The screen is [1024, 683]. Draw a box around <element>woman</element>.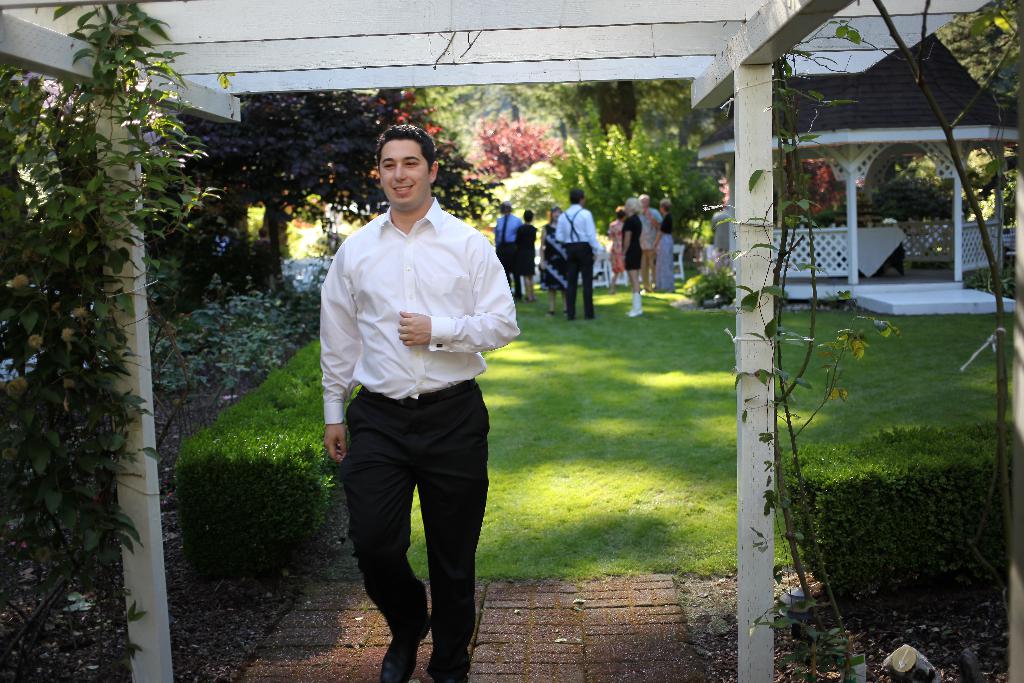
516:211:536:302.
